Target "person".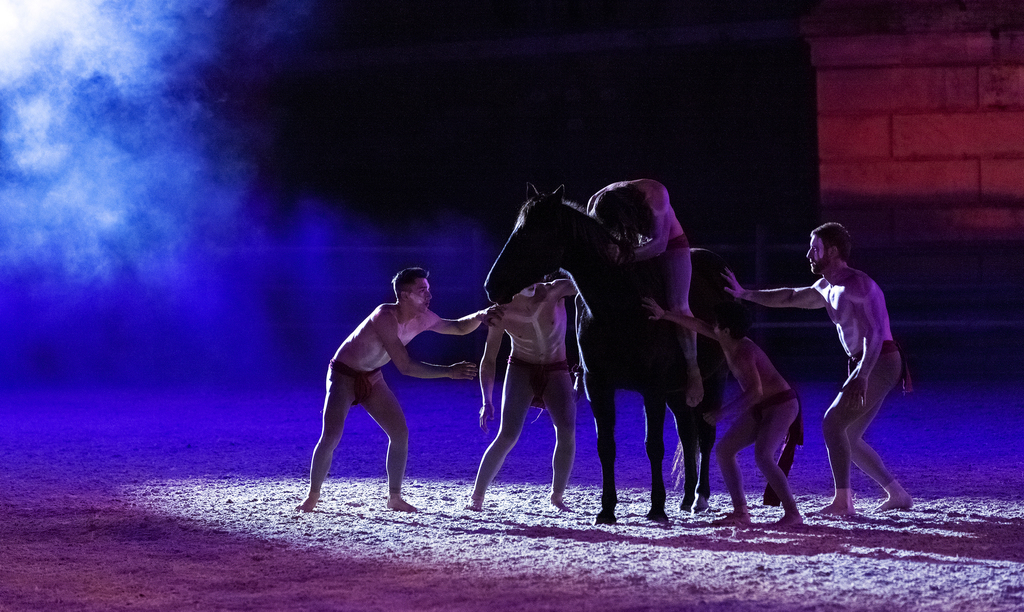
Target region: locate(646, 295, 808, 527).
